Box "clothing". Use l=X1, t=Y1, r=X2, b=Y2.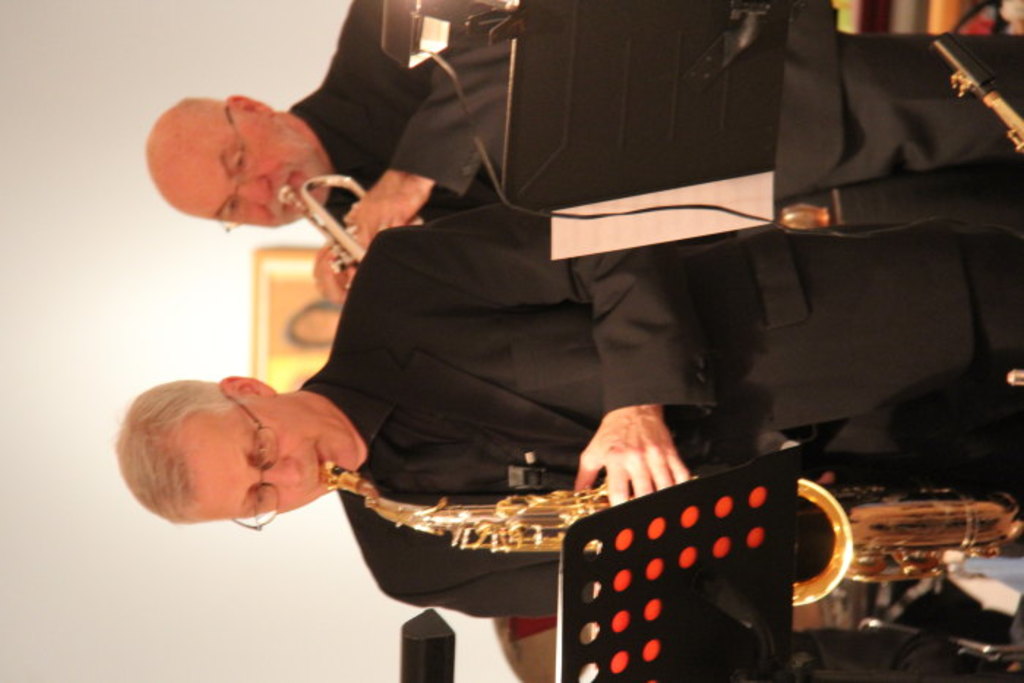
l=298, t=197, r=1023, b=616.
